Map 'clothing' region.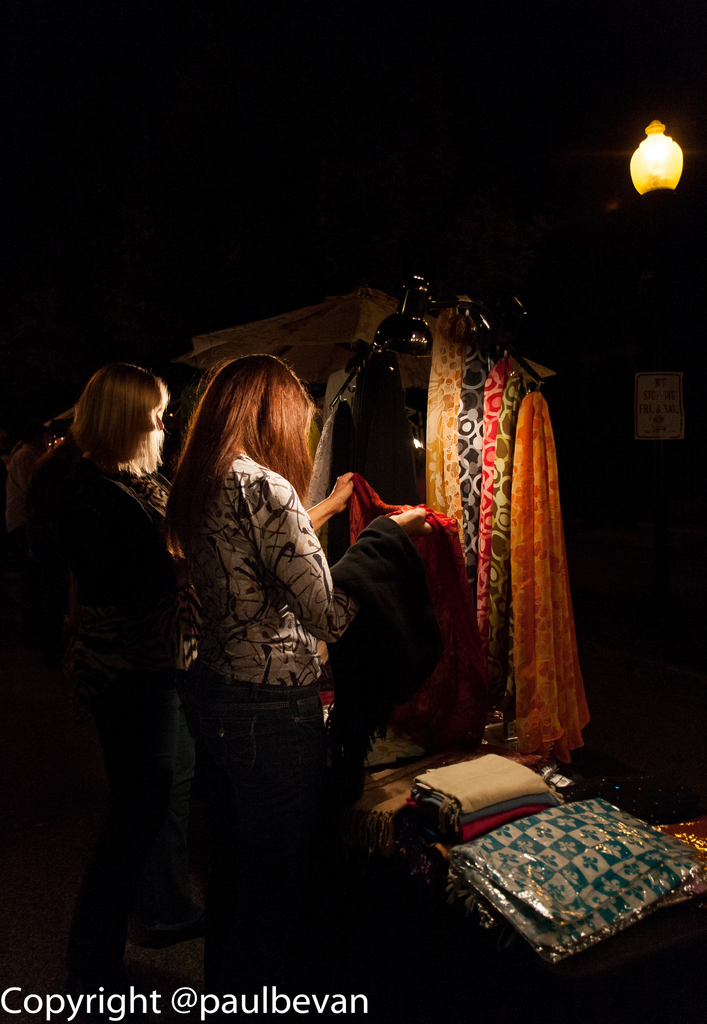
Mapped to <box>174,449,356,892</box>.
